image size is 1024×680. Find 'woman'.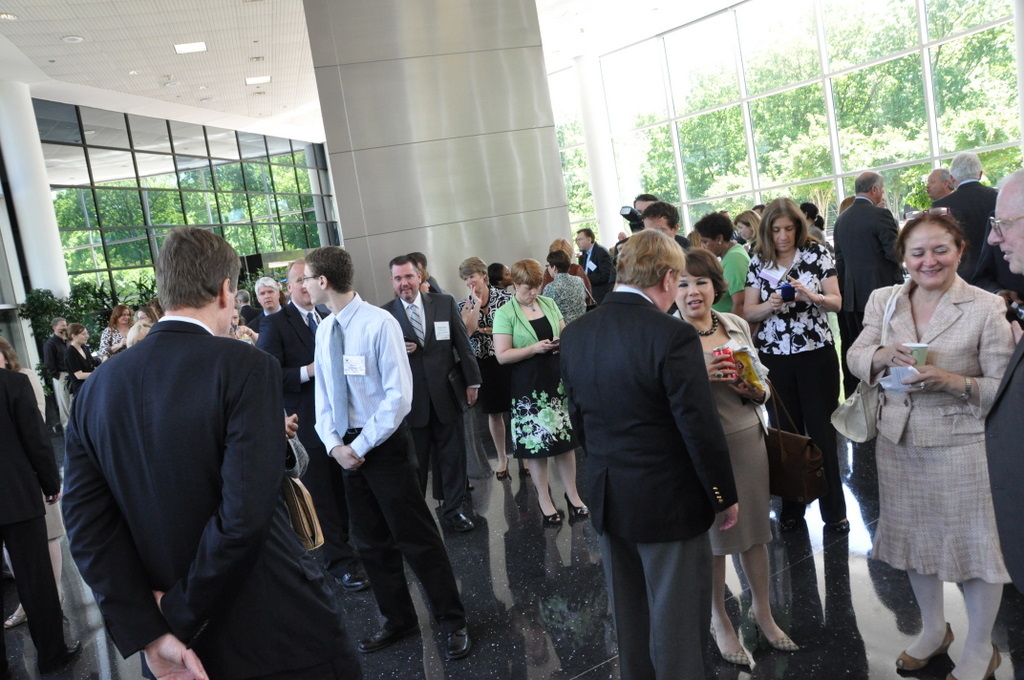
(555, 227, 737, 679).
